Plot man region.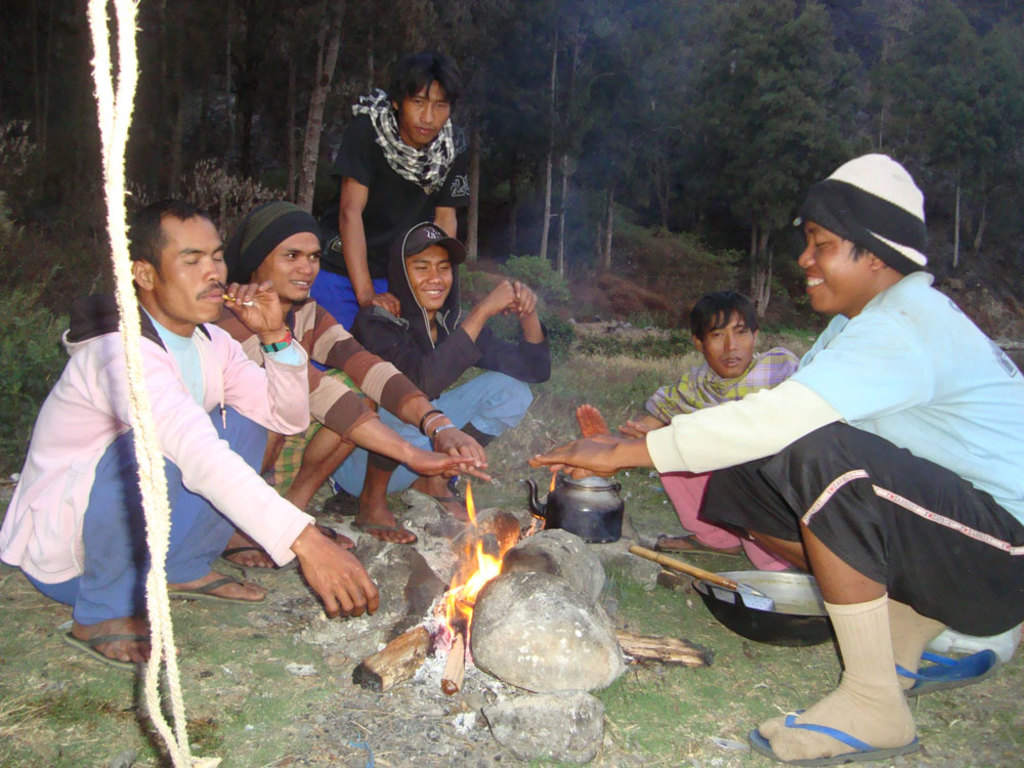
Plotted at bbox=[0, 198, 395, 670].
